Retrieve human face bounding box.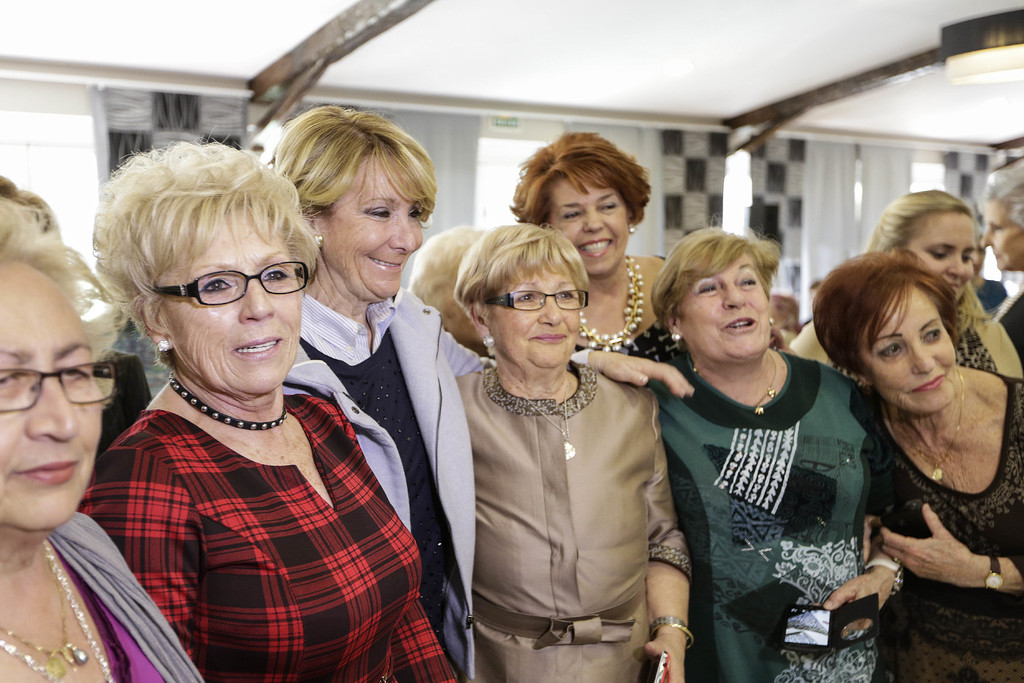
Bounding box: 323, 156, 424, 299.
